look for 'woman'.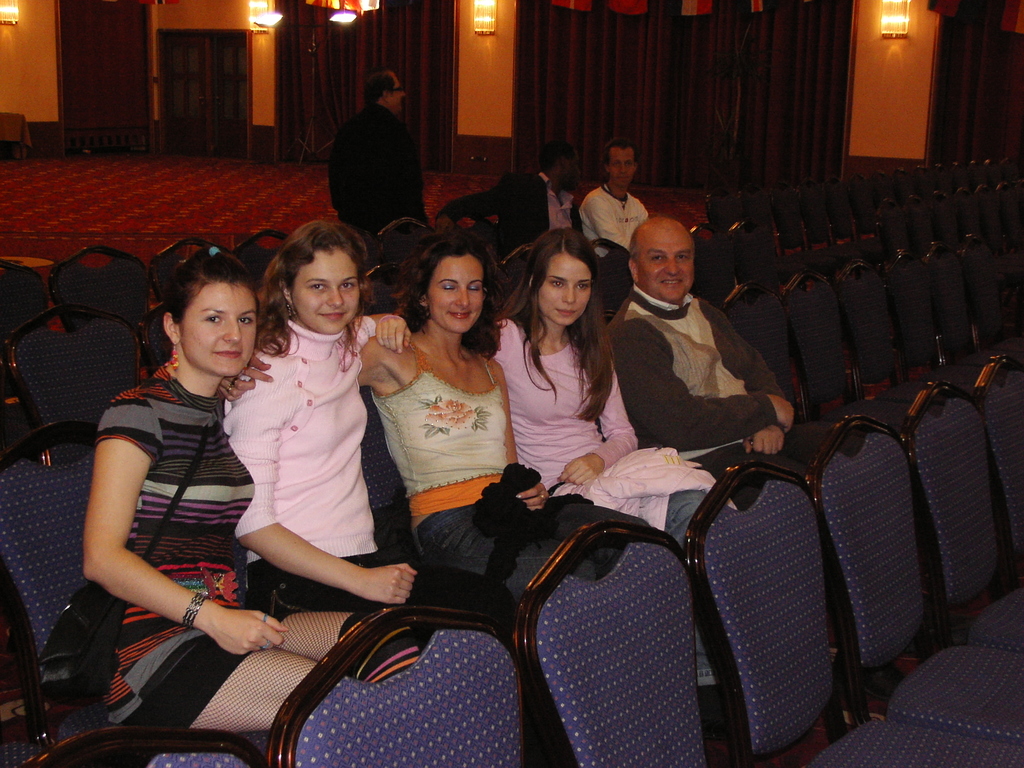
Found: left=491, top=229, right=723, bottom=552.
